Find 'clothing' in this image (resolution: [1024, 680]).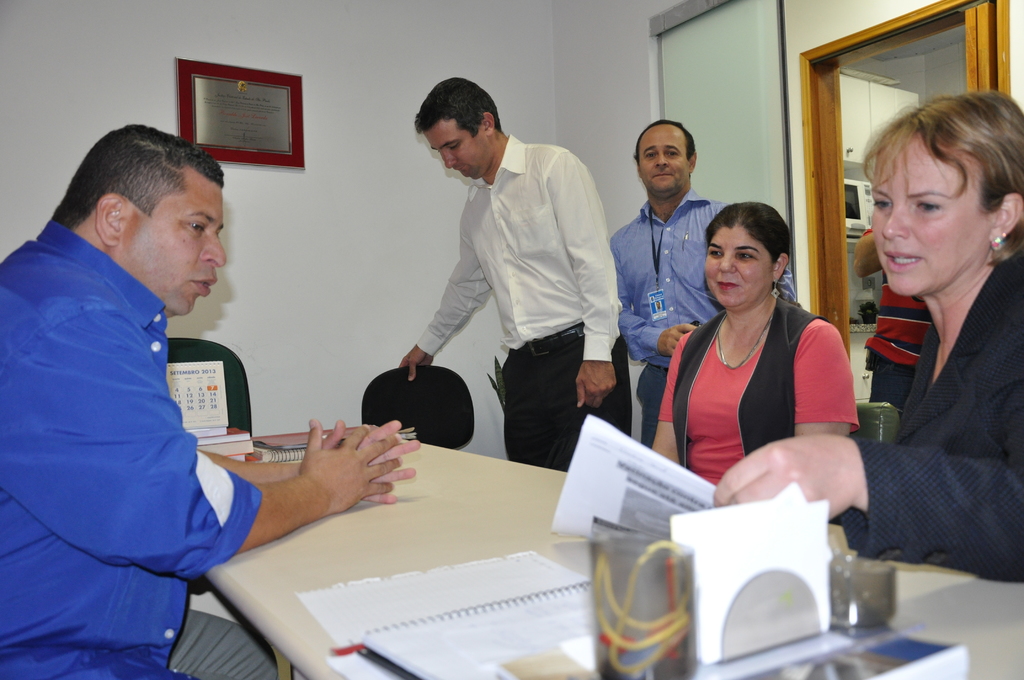
(x1=855, y1=261, x2=1023, y2=570).
